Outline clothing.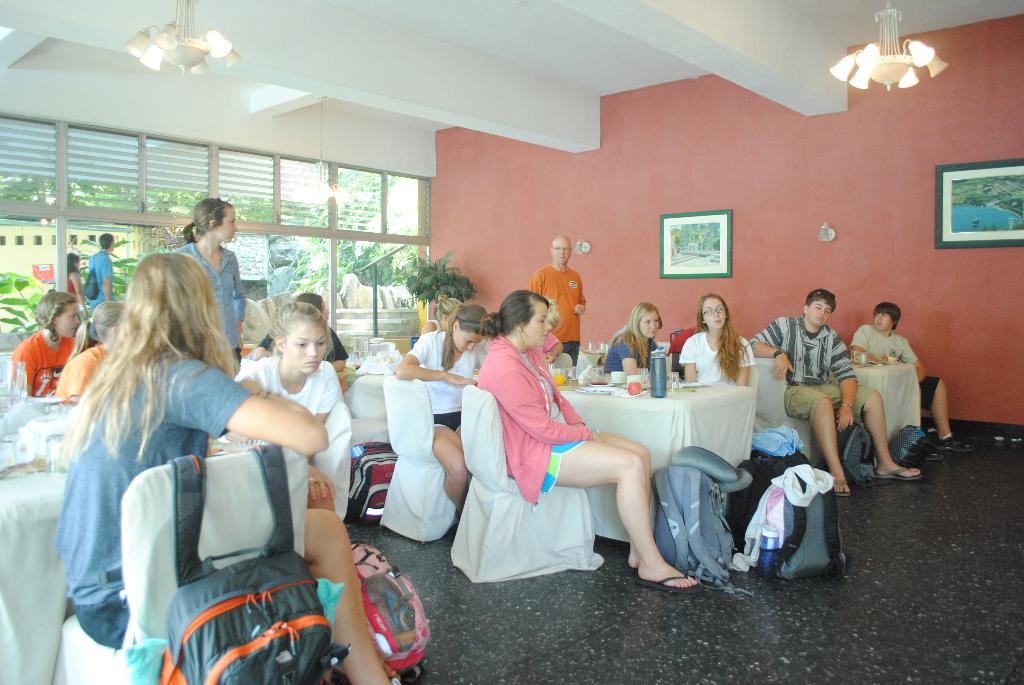
Outline: [404, 329, 487, 436].
